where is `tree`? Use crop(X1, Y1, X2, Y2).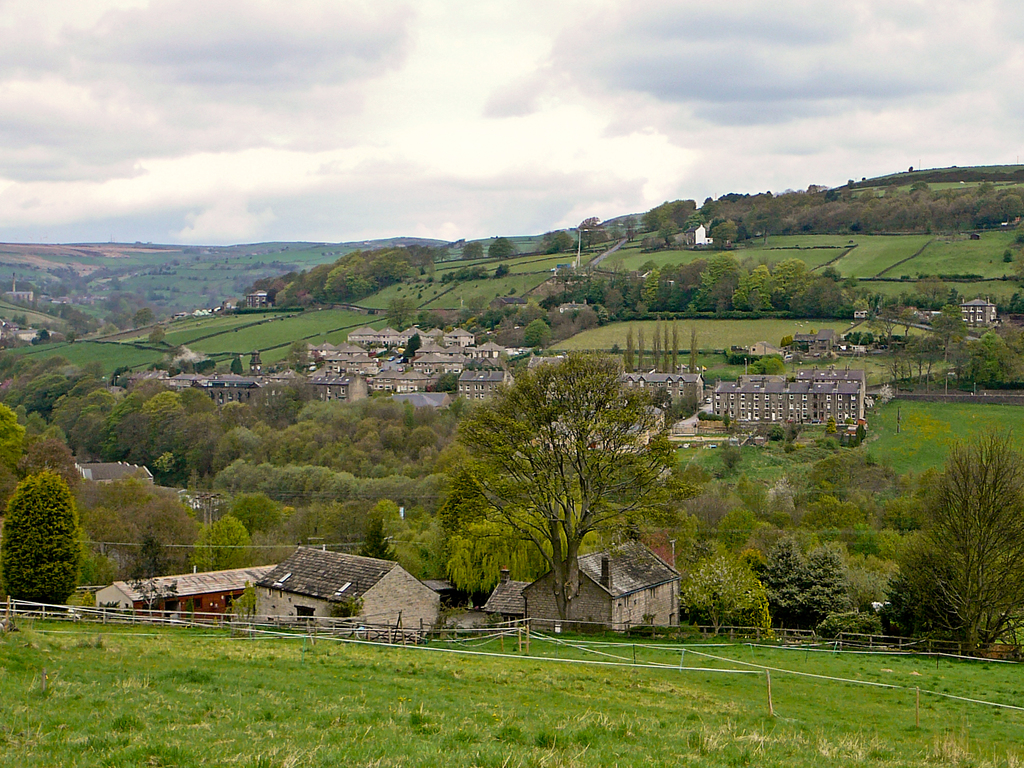
crop(111, 395, 196, 460).
